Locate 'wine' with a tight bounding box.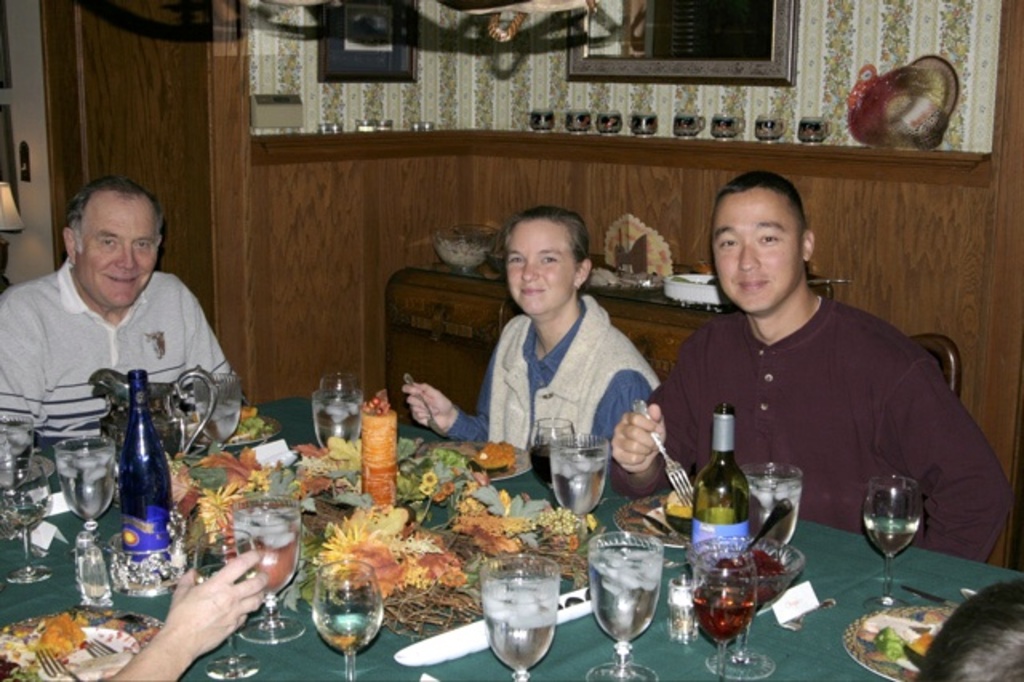
l=192, t=564, r=256, b=581.
